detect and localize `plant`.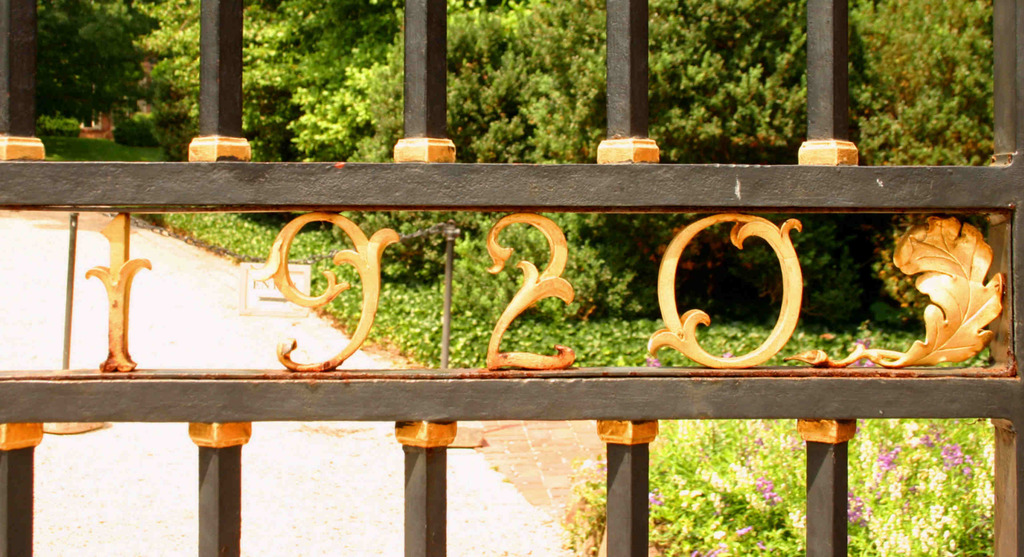
Localized at 32/104/187/168.
